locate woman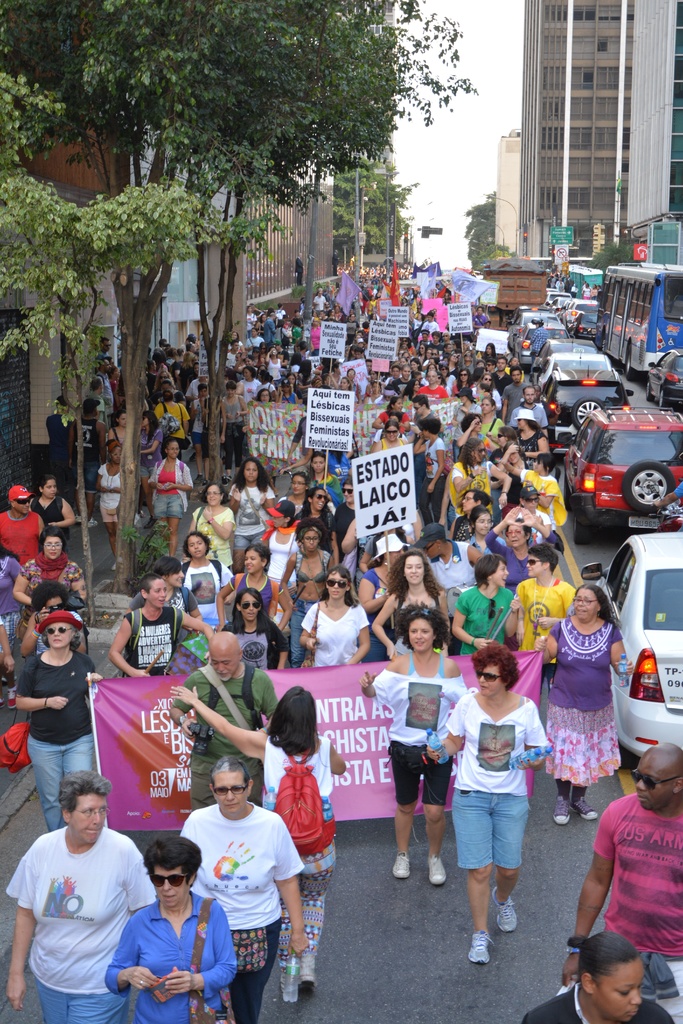
(x1=450, y1=364, x2=469, y2=394)
